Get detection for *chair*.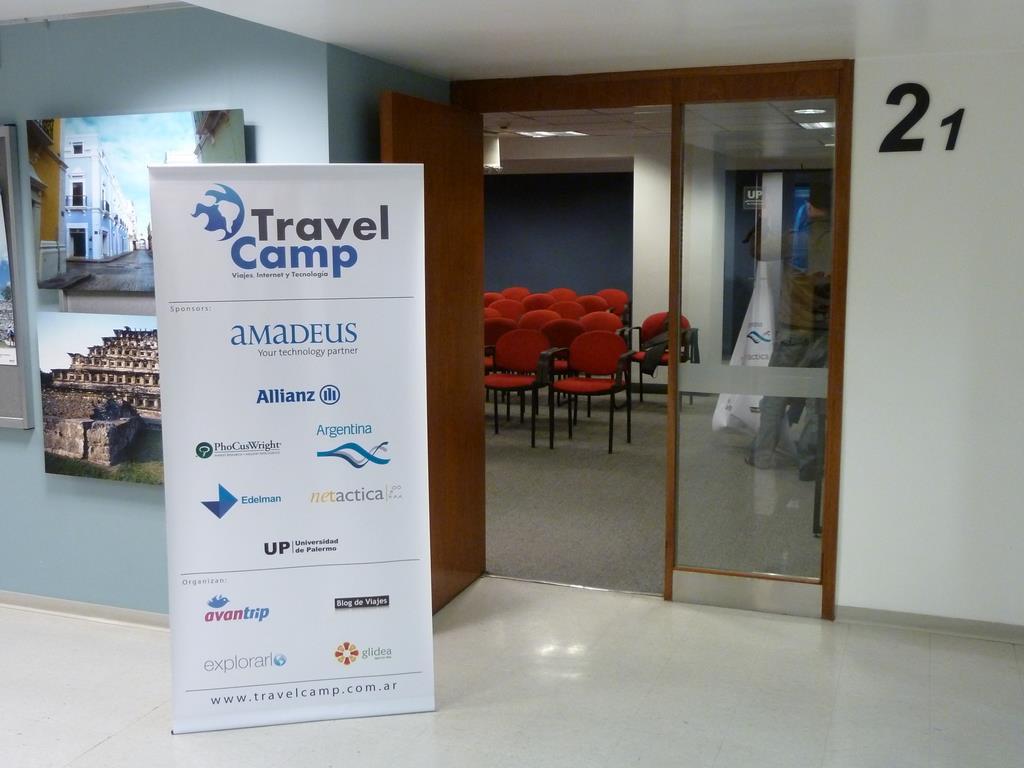
Detection: box(569, 308, 627, 416).
